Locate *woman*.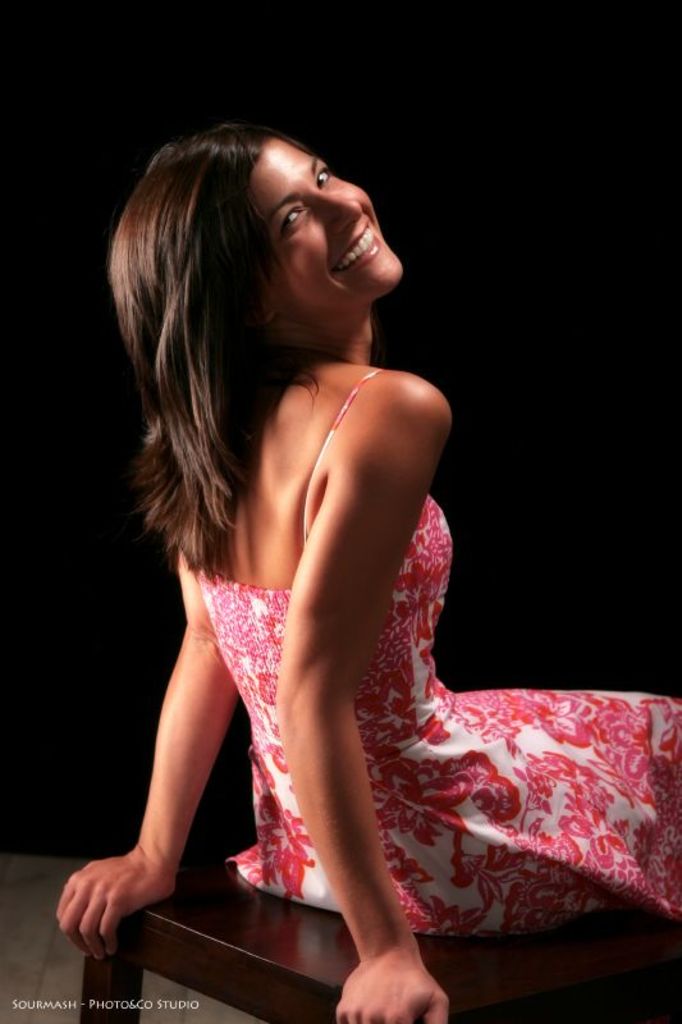
Bounding box: box=[68, 90, 554, 1014].
